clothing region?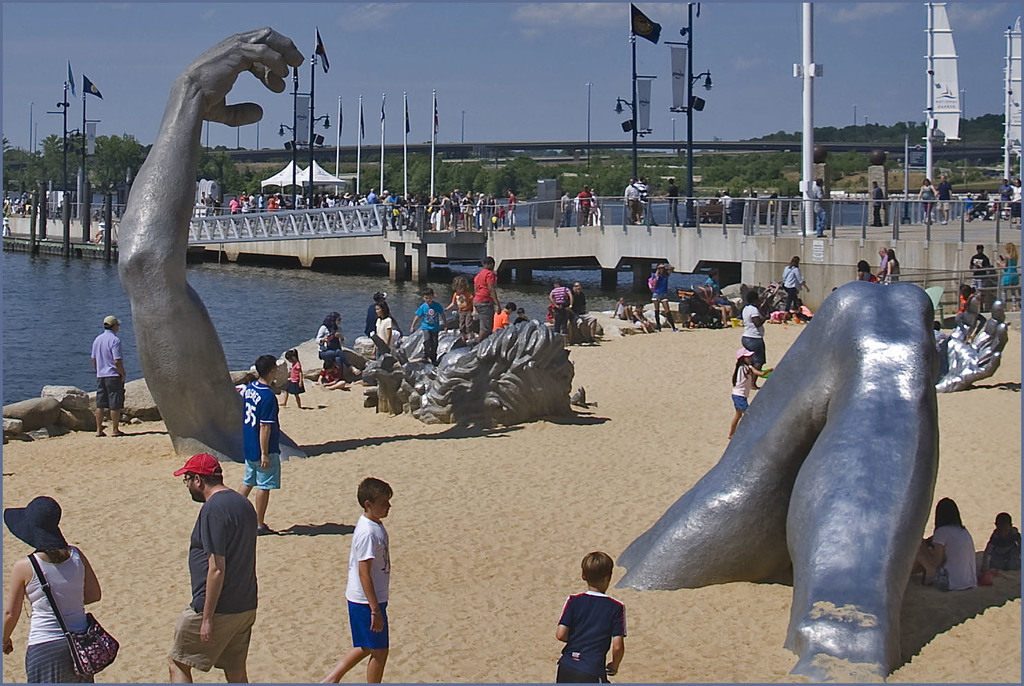
[left=1000, top=253, right=1023, bottom=294]
